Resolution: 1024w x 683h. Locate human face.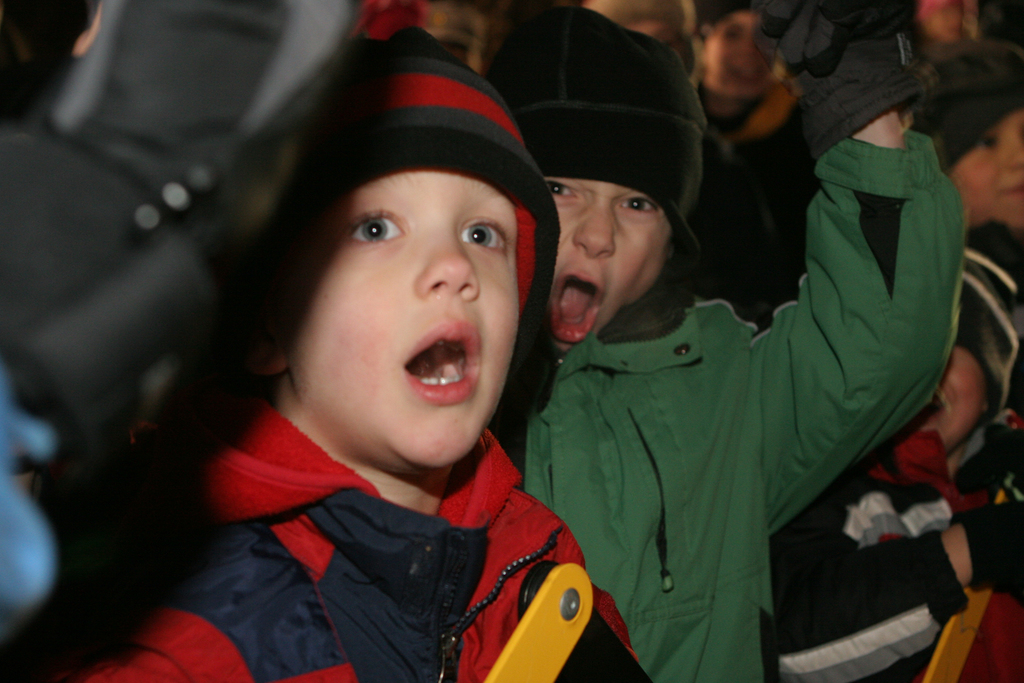
544, 176, 671, 349.
